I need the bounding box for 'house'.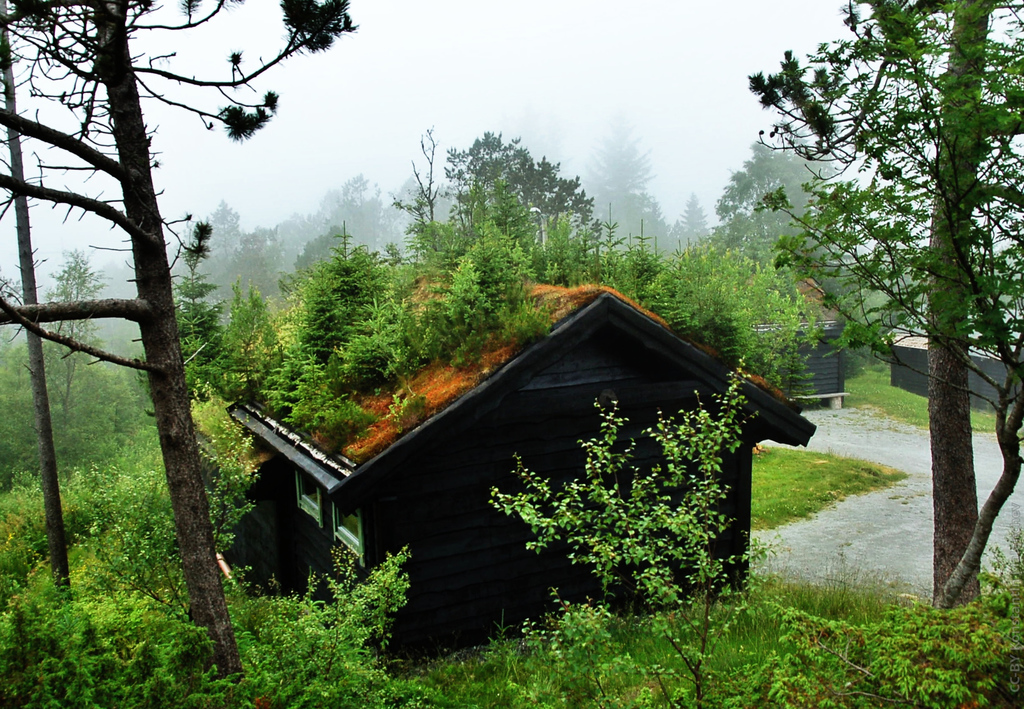
Here it is: box=[227, 271, 815, 670].
